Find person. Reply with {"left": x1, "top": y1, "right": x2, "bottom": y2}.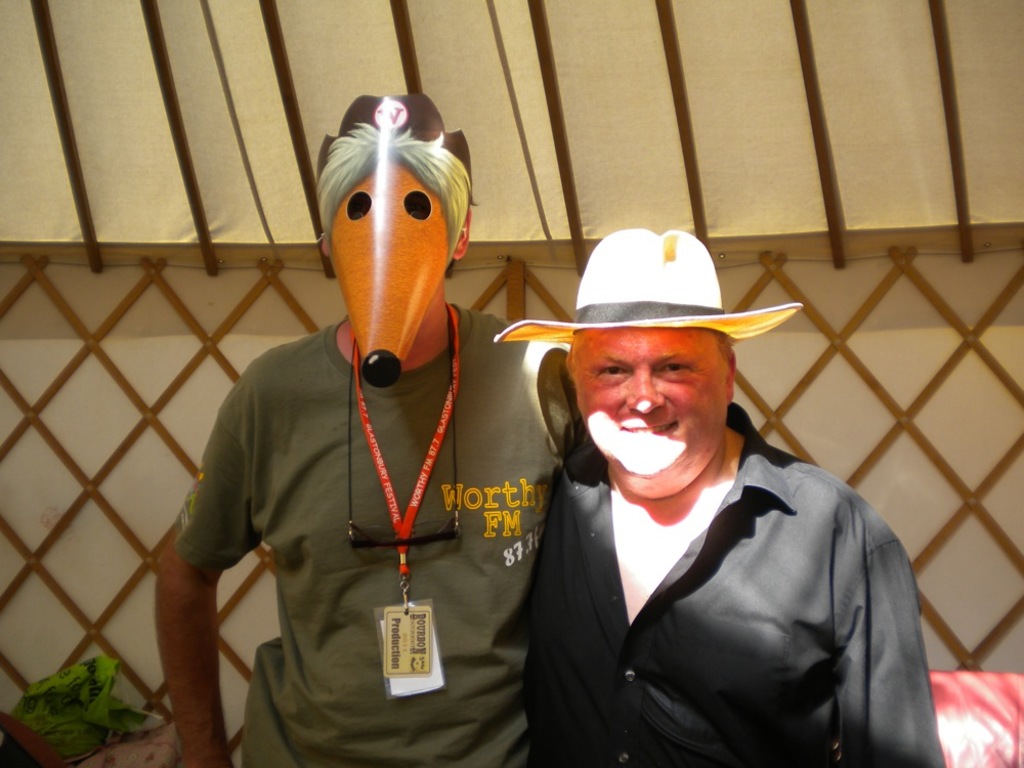
{"left": 179, "top": 113, "right": 581, "bottom": 743}.
